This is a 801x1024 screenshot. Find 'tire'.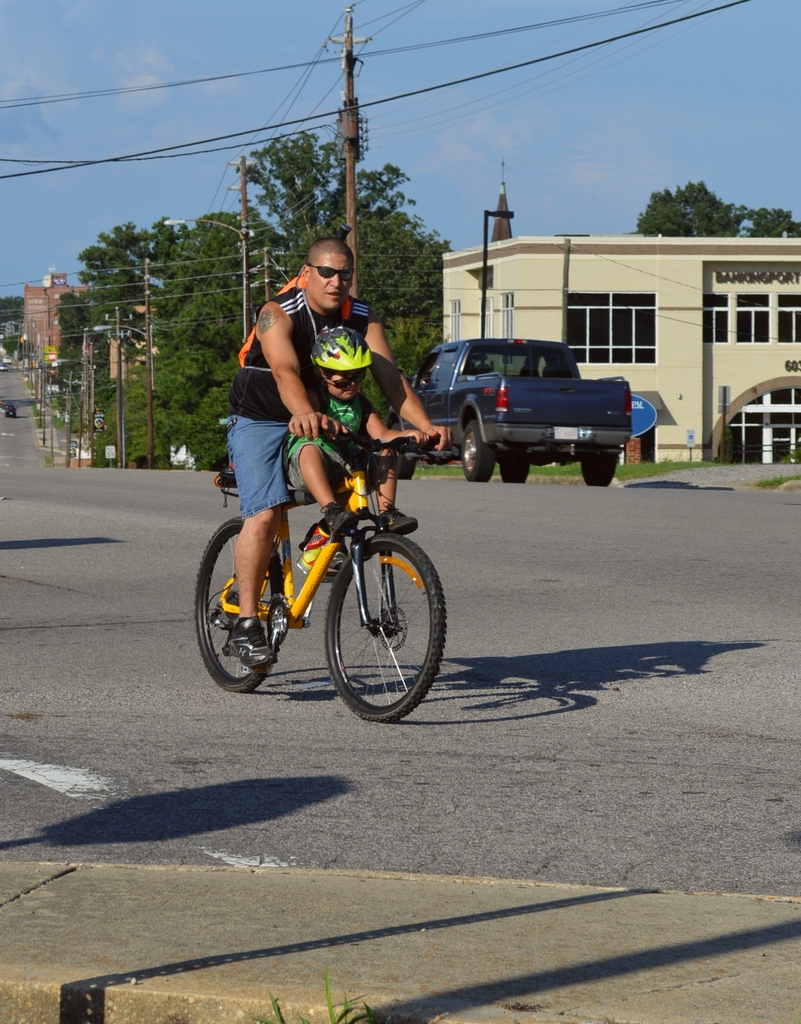
Bounding box: x1=577 y1=442 x2=620 y2=496.
